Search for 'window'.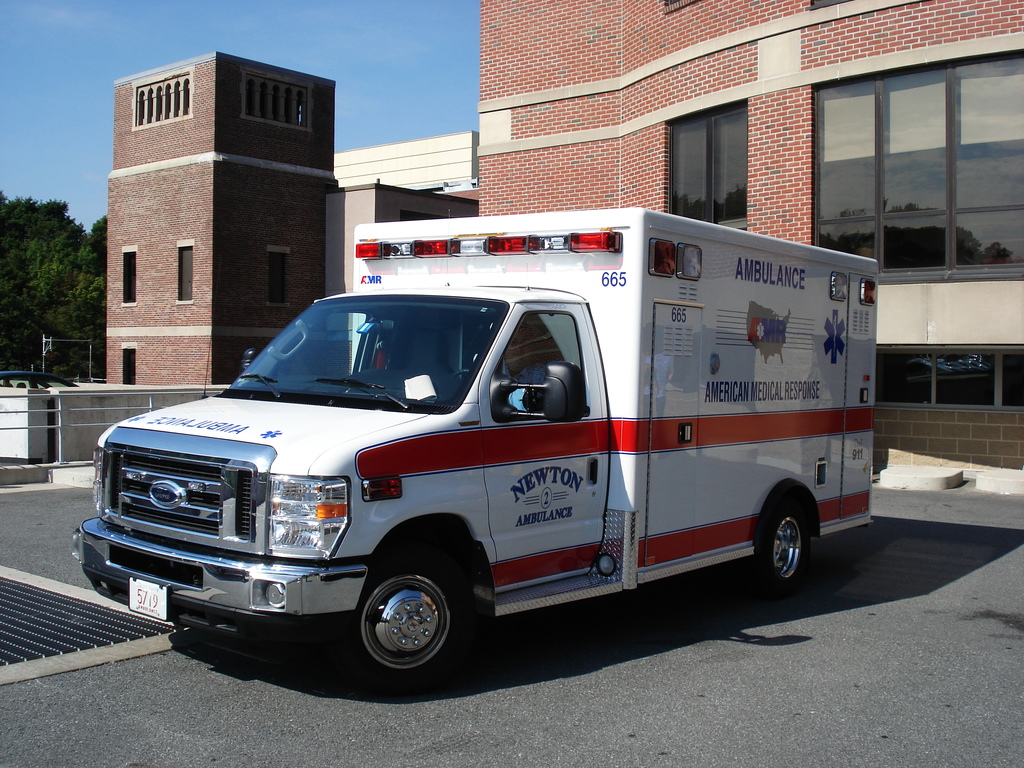
Found at select_region(266, 256, 287, 303).
